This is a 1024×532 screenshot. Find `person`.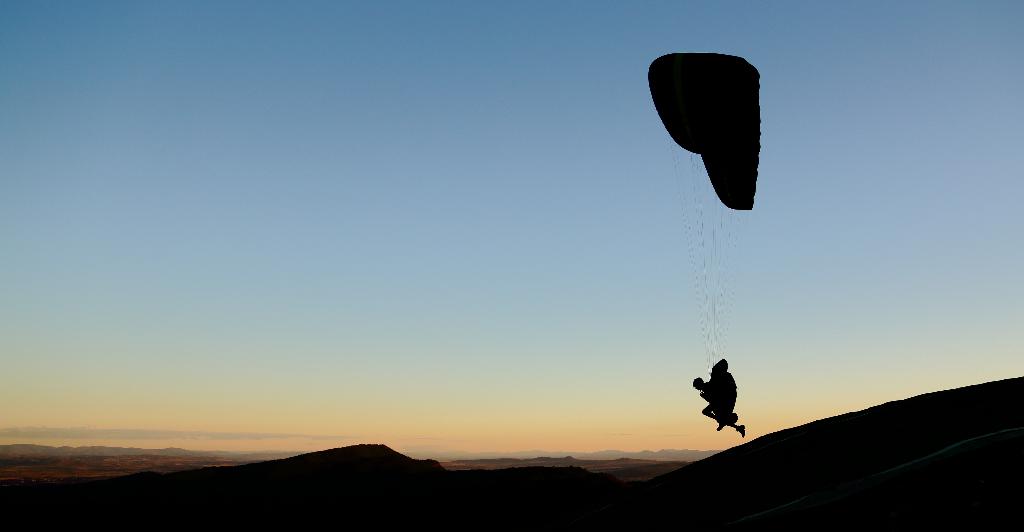
Bounding box: 691,344,746,435.
